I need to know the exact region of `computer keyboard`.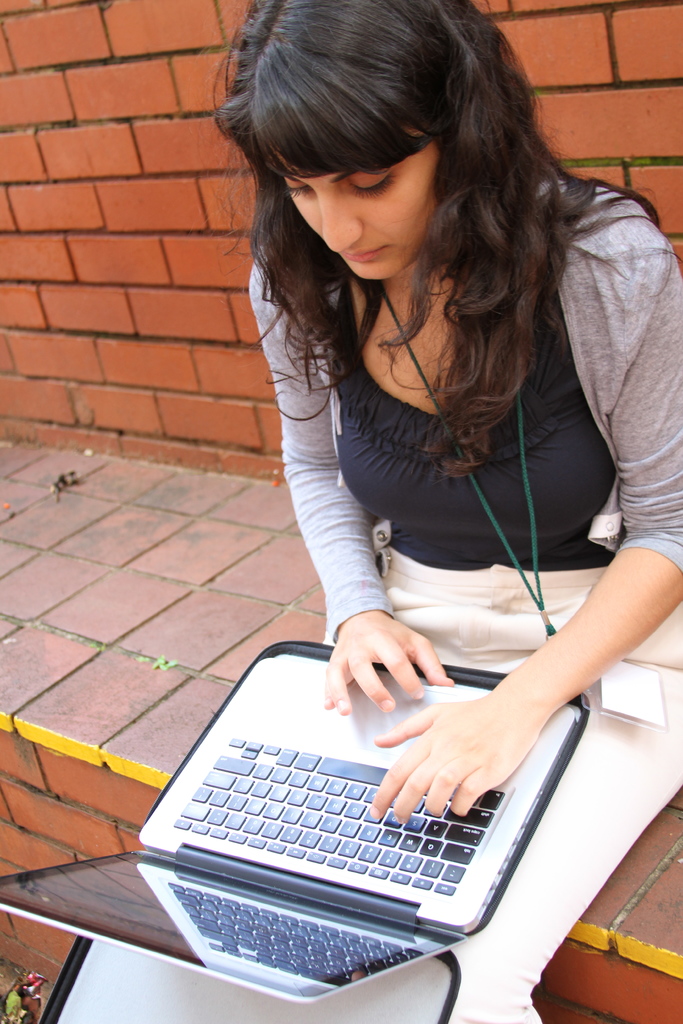
Region: bbox=(171, 735, 507, 898).
